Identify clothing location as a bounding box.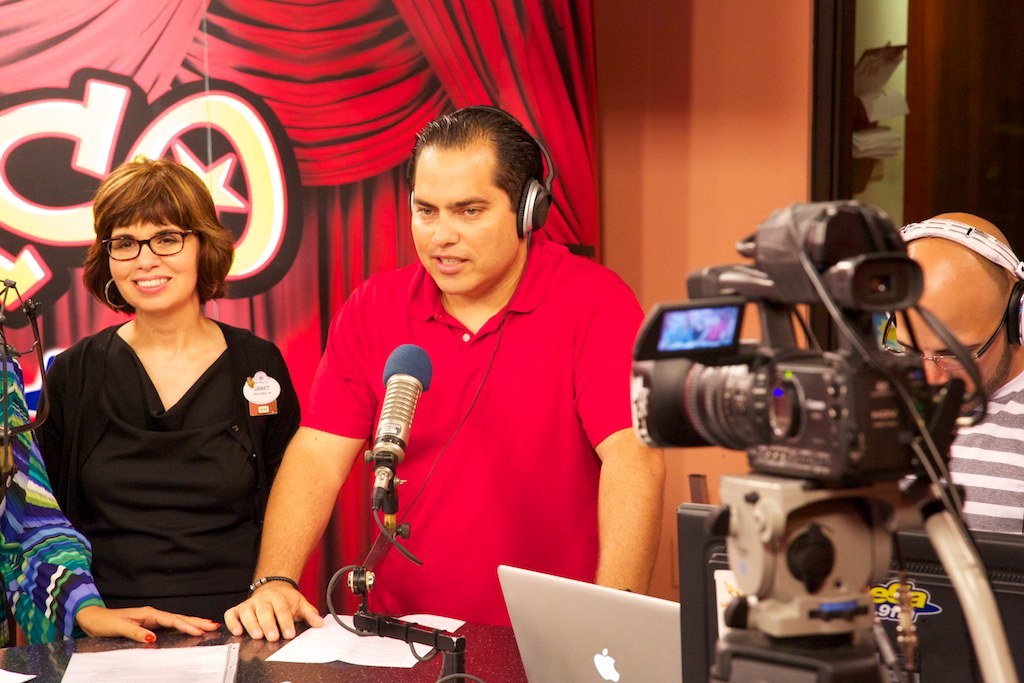
(left=290, top=231, right=650, bottom=631).
